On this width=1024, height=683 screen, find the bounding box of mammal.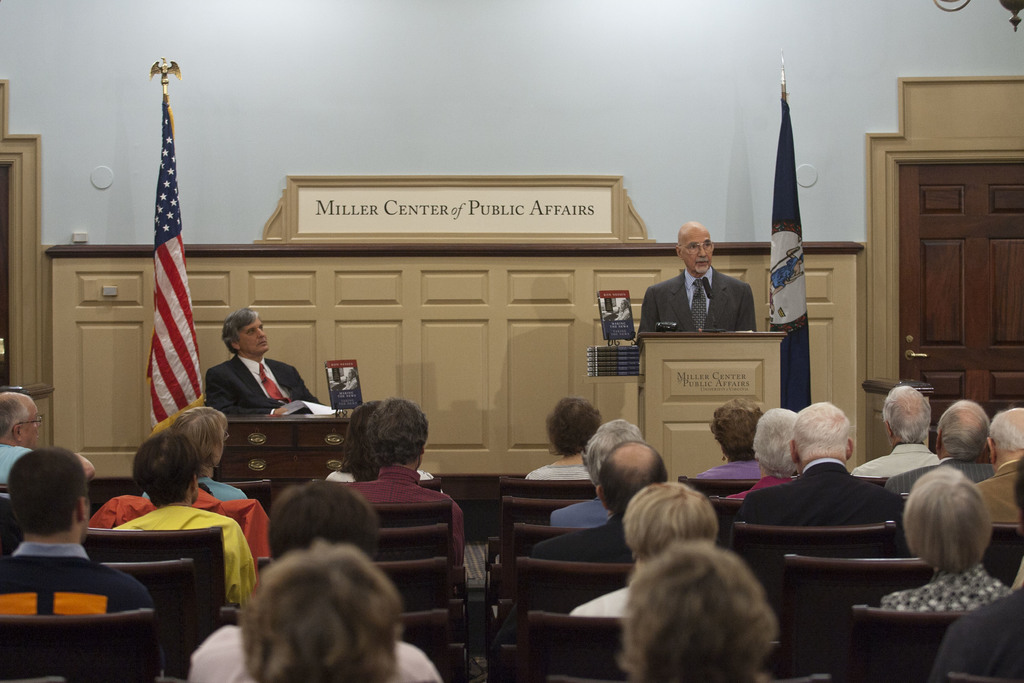
Bounding box: [571,477,719,620].
